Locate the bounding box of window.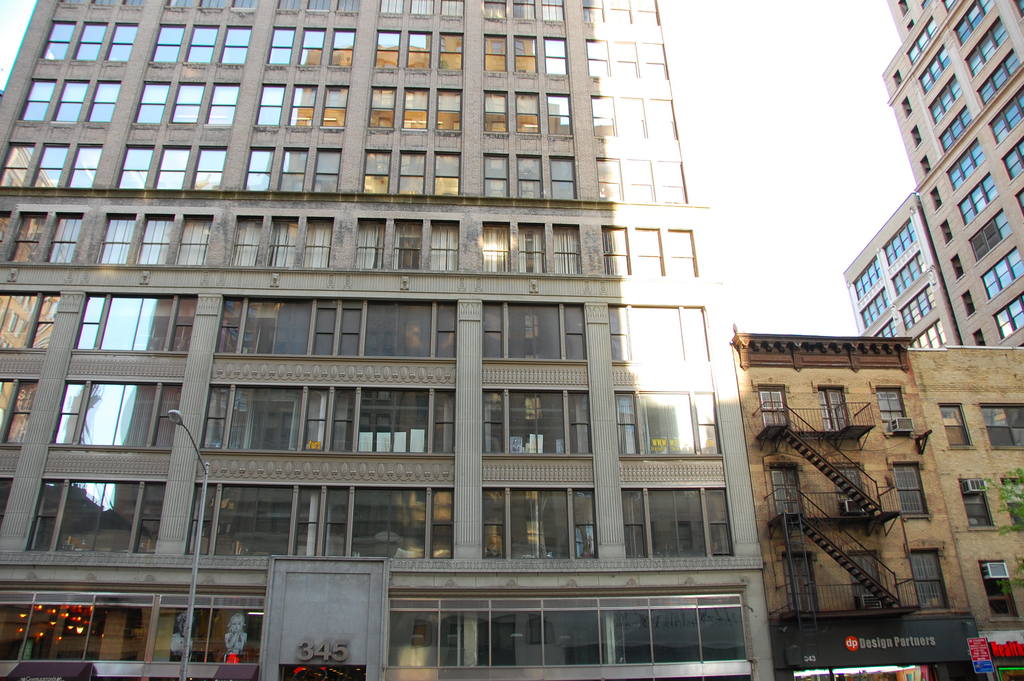
Bounding box: region(813, 382, 855, 427).
